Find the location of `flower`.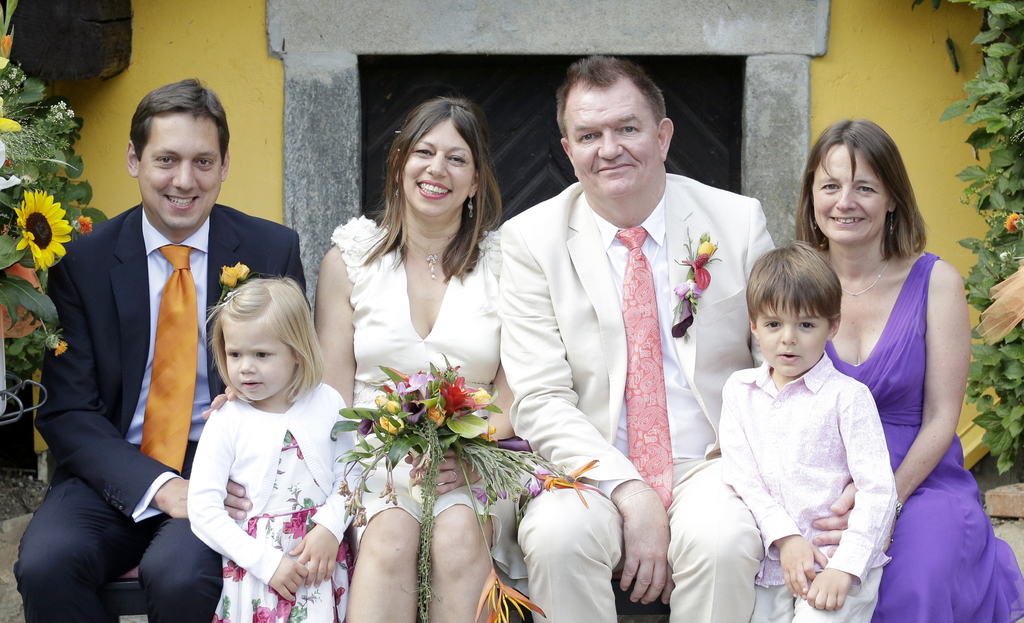
Location: (73,211,98,236).
